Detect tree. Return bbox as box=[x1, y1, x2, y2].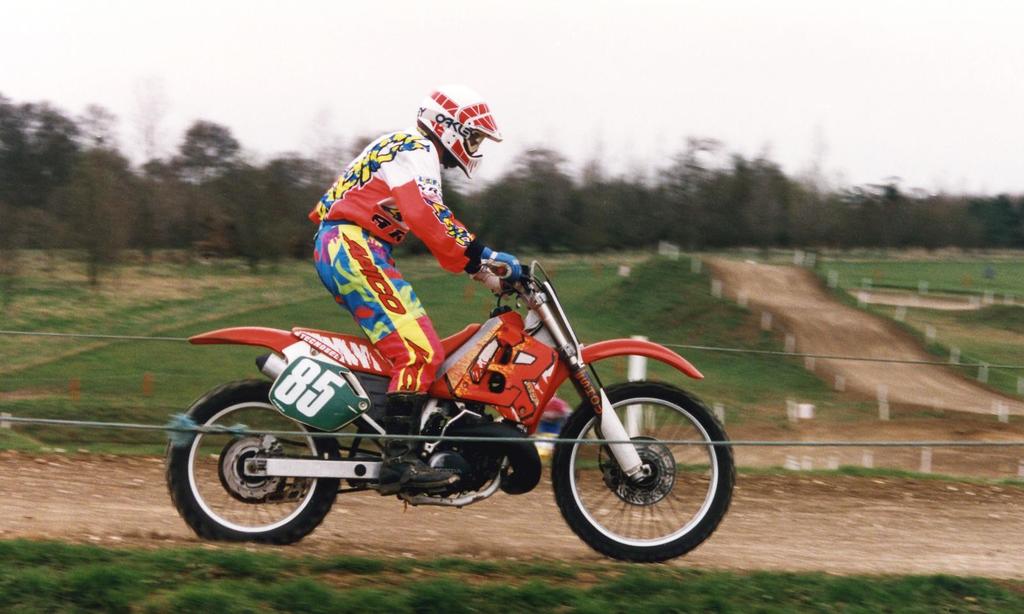
box=[159, 106, 242, 173].
